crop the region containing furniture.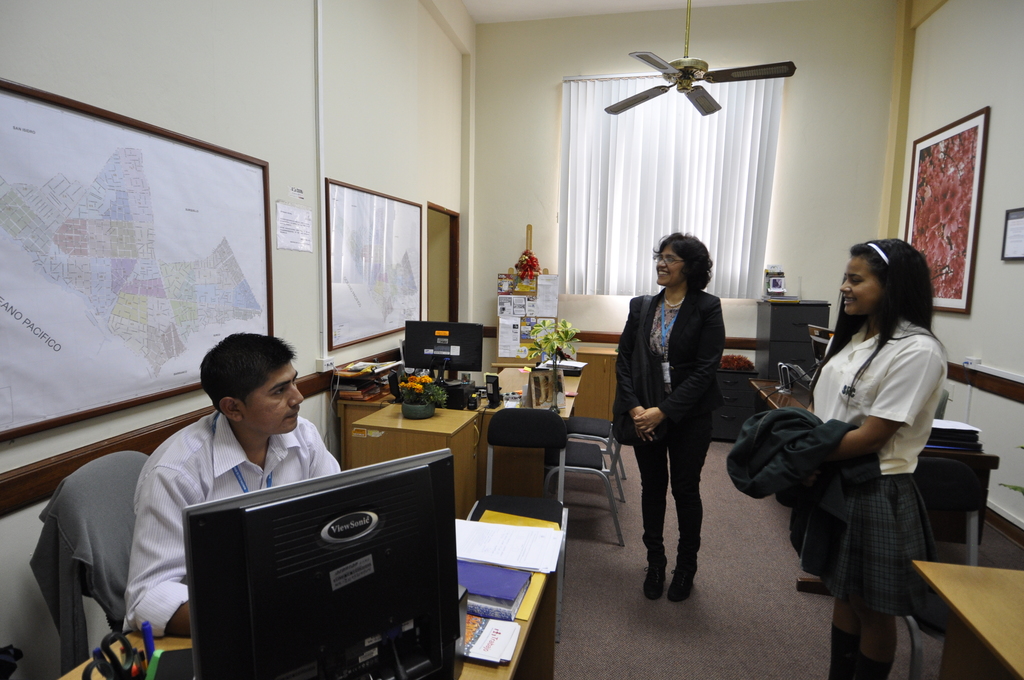
Crop region: [x1=543, y1=394, x2=627, y2=546].
